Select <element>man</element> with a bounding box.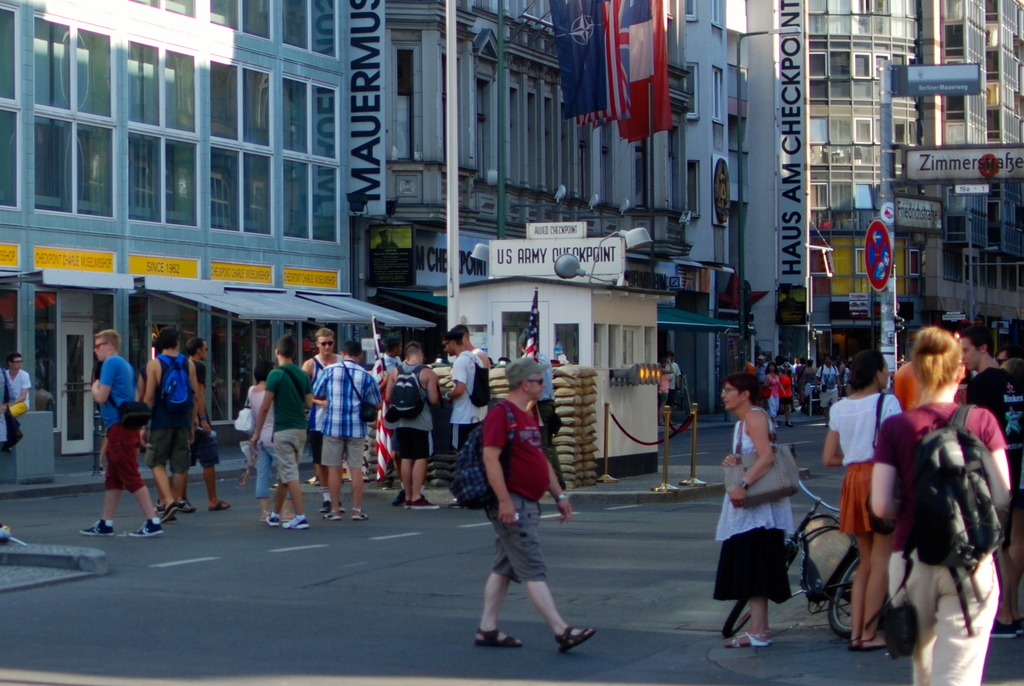
crop(379, 340, 451, 507).
